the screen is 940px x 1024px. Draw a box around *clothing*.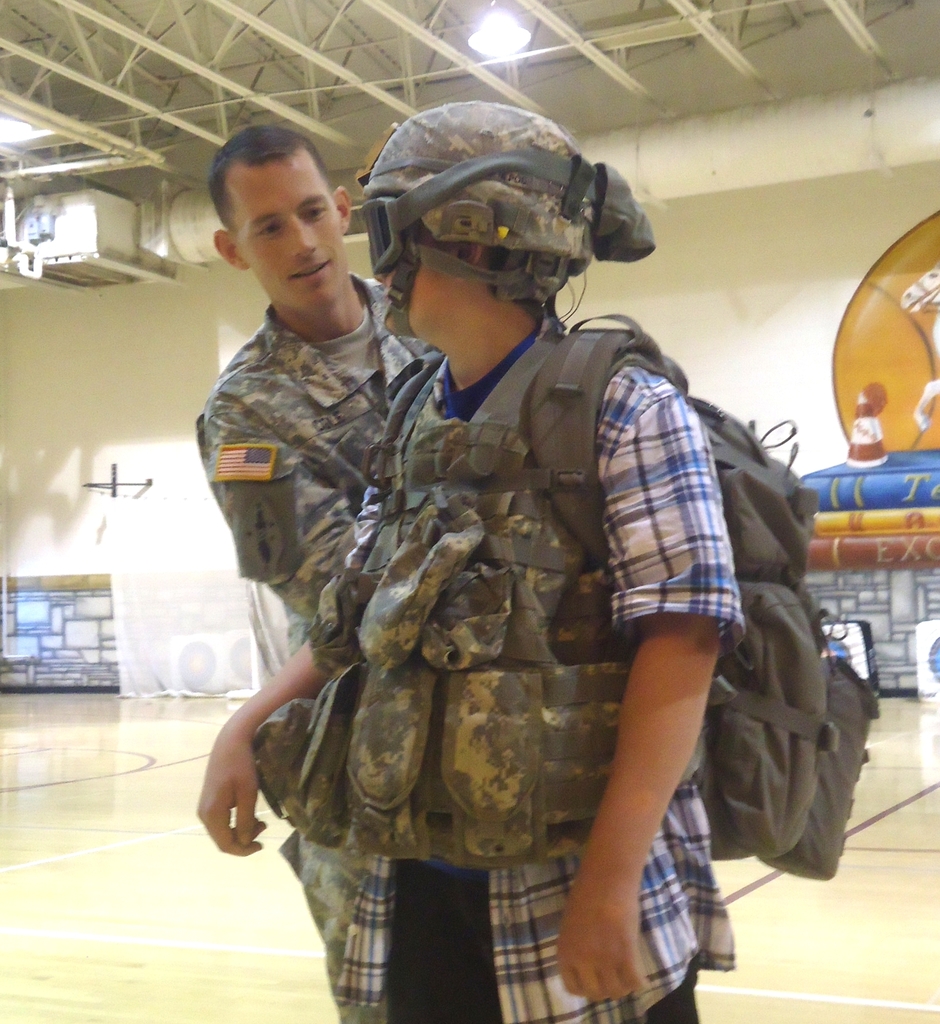
select_region(190, 267, 443, 659).
